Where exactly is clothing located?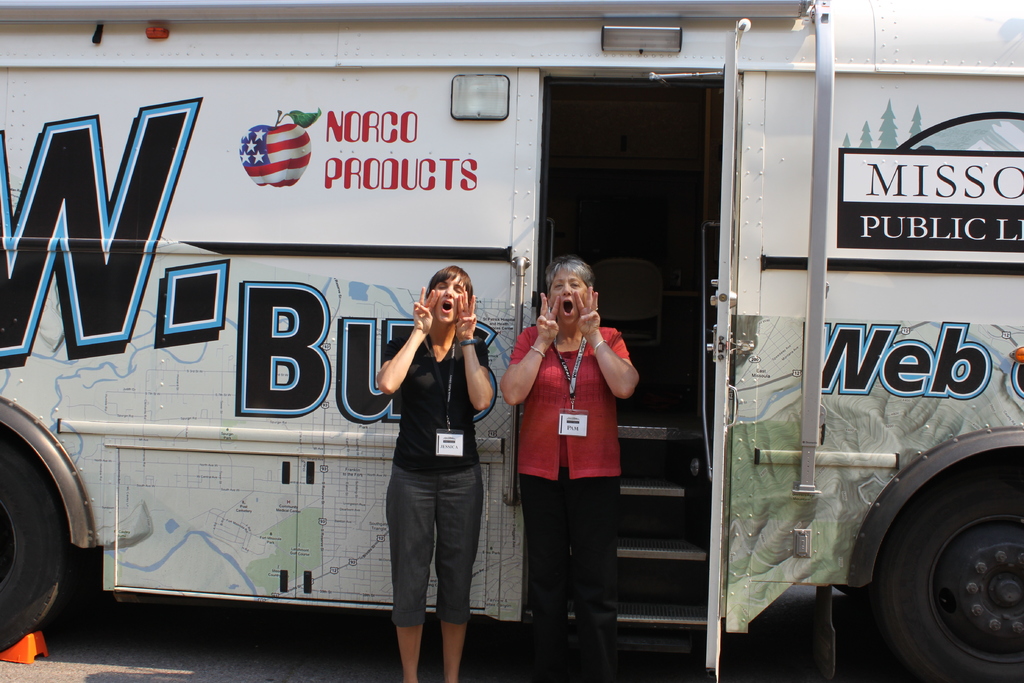
Its bounding box is 509 315 634 682.
